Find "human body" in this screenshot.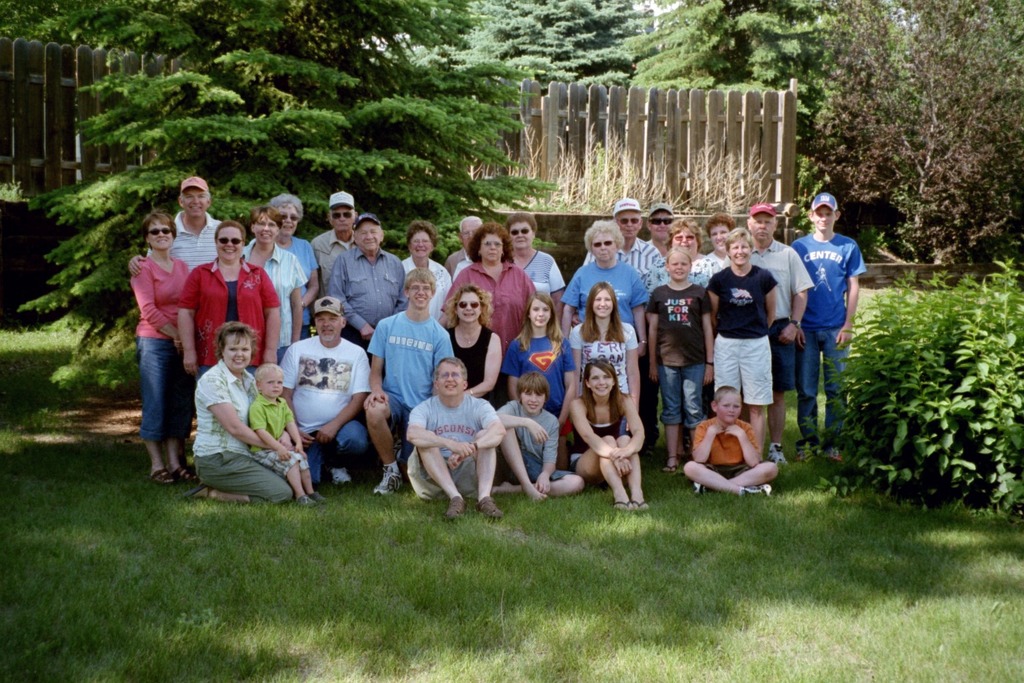
The bounding box for "human body" is [307,185,371,279].
